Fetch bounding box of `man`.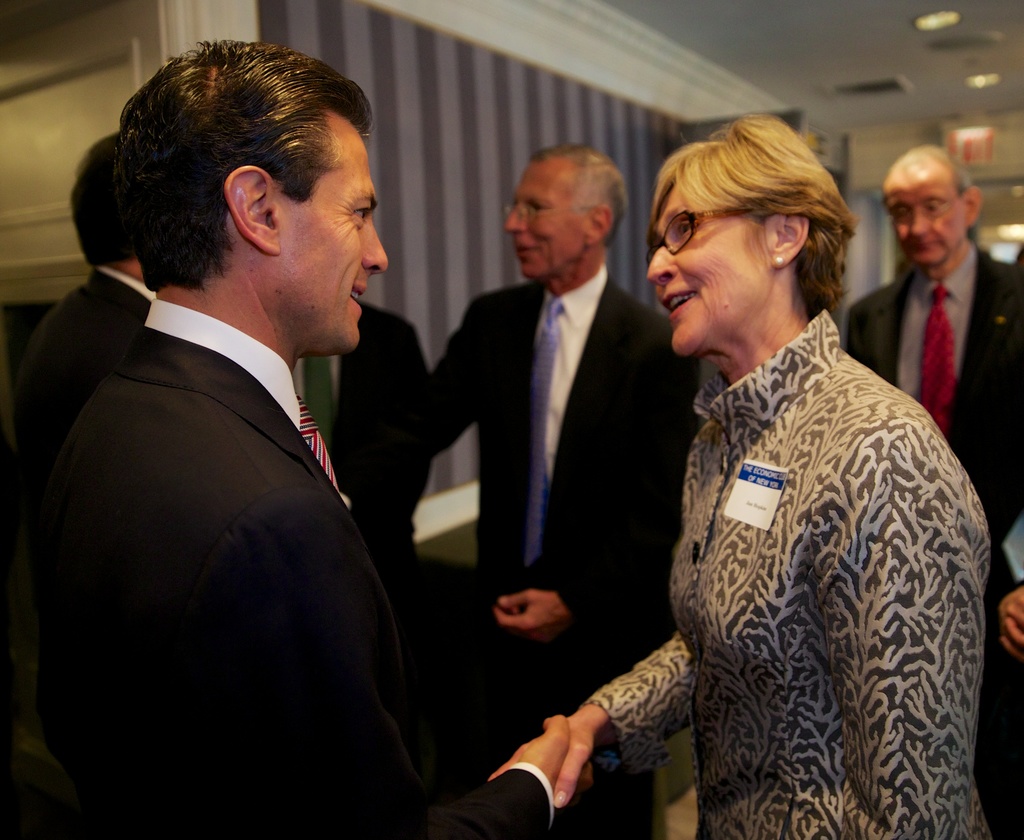
Bbox: rect(408, 140, 694, 770).
